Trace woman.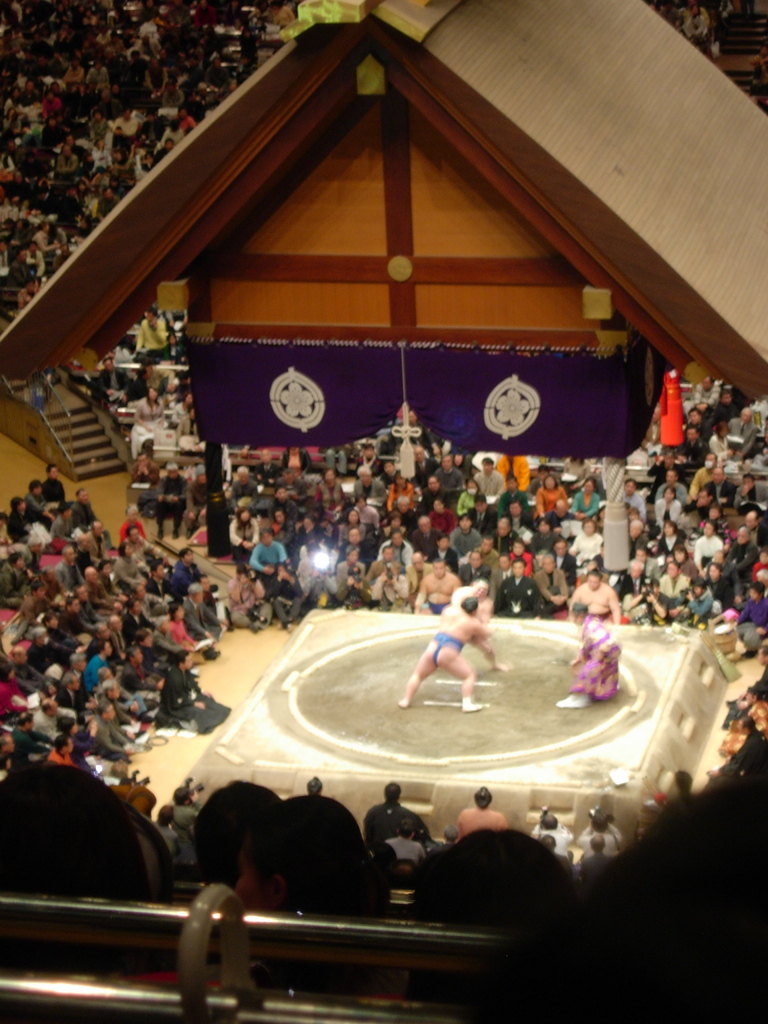
Traced to <box>570,475,600,518</box>.
